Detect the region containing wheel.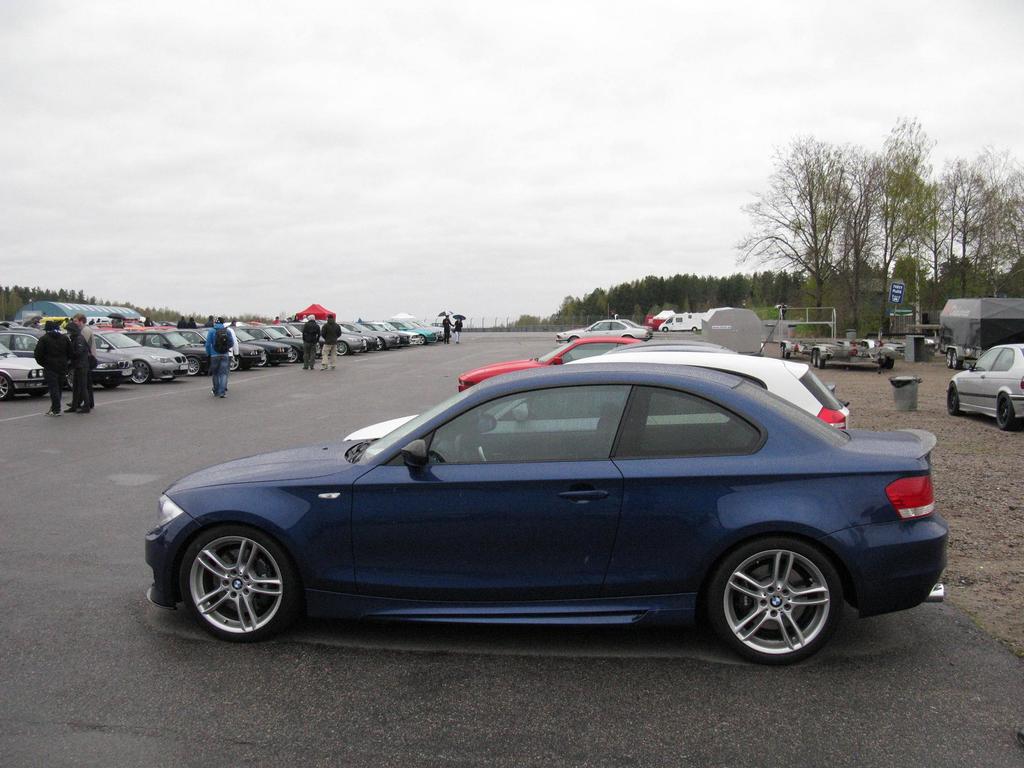
bbox(129, 358, 152, 388).
